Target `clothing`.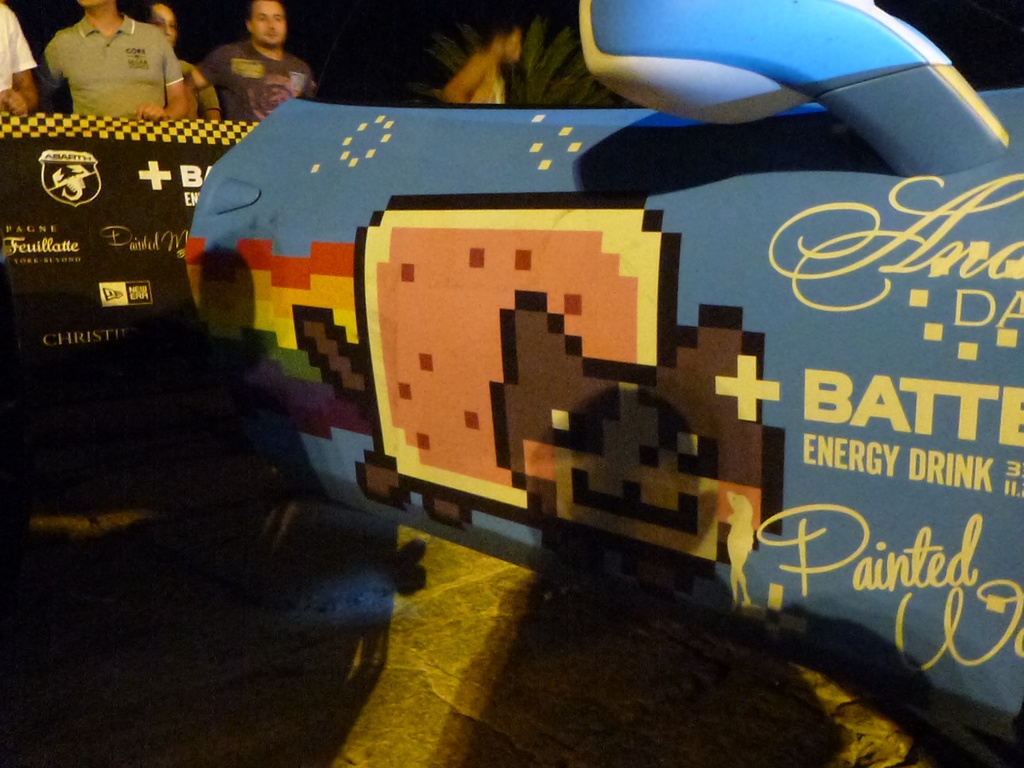
Target region: pyautogui.locateOnScreen(177, 58, 218, 115).
